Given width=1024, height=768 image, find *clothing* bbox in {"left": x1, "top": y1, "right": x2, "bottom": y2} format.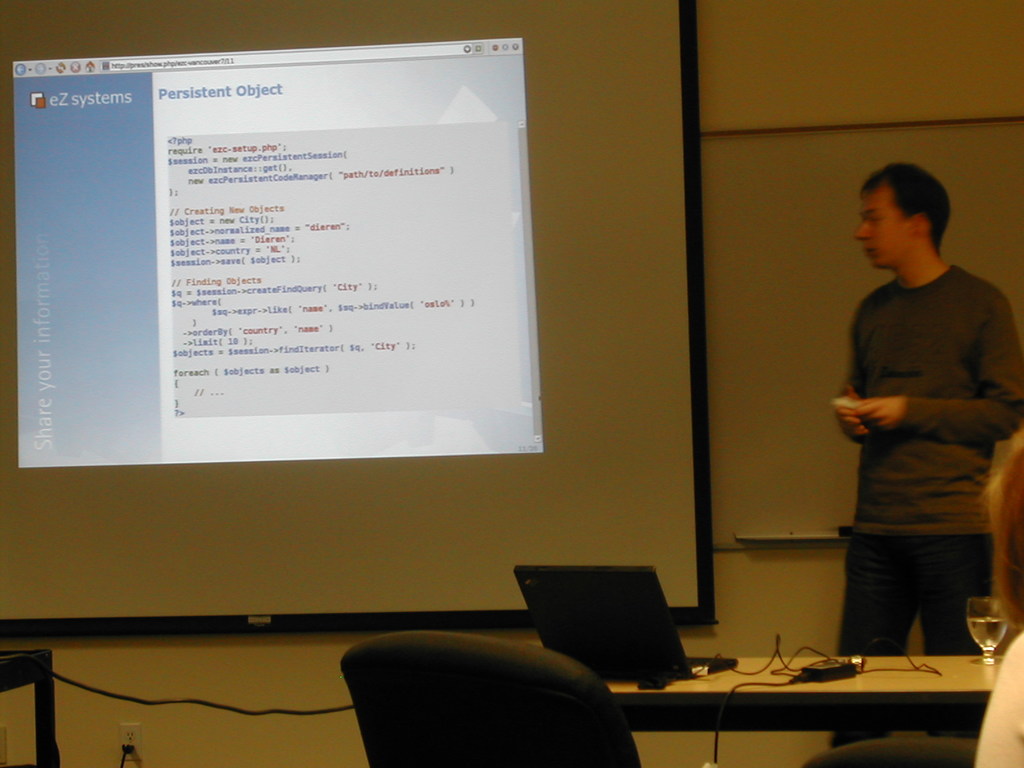
{"left": 825, "top": 211, "right": 1008, "bottom": 650}.
